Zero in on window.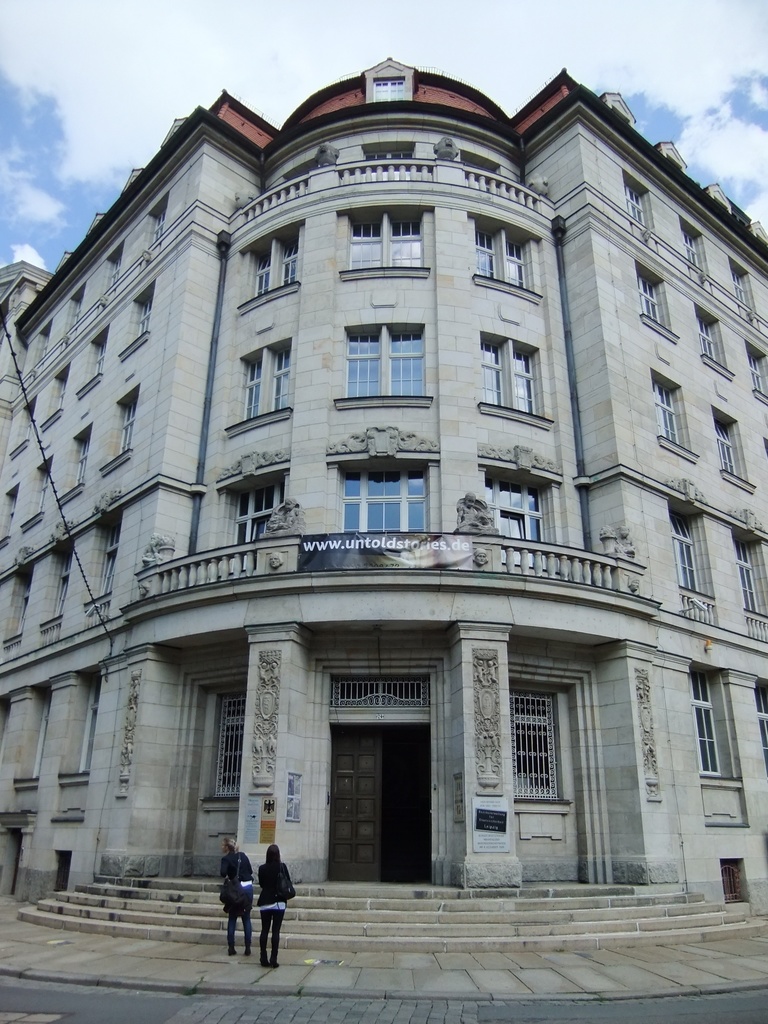
Zeroed in: <region>2, 563, 33, 642</region>.
